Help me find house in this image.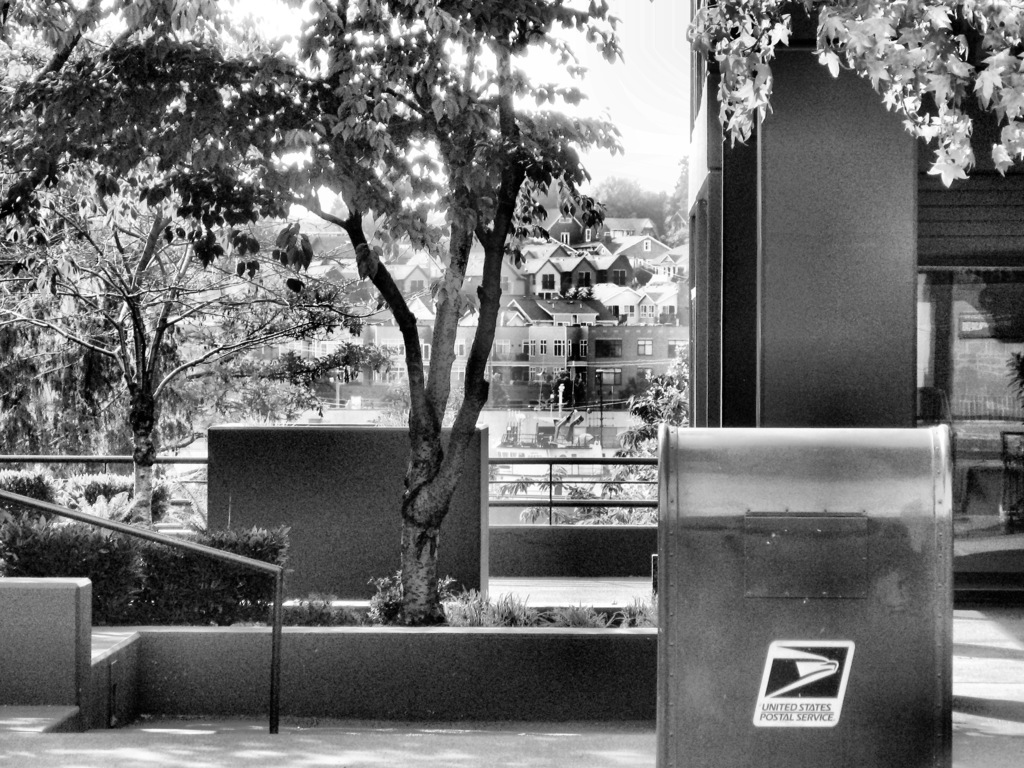
Found it: 608 234 668 261.
